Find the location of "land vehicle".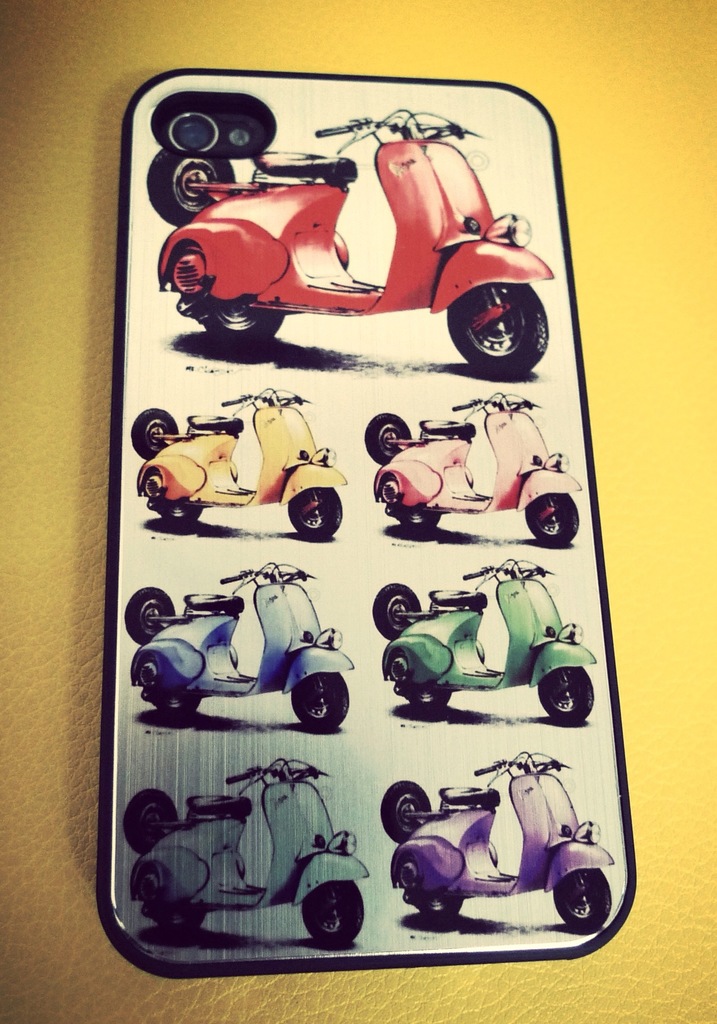
Location: bbox=(148, 106, 558, 382).
